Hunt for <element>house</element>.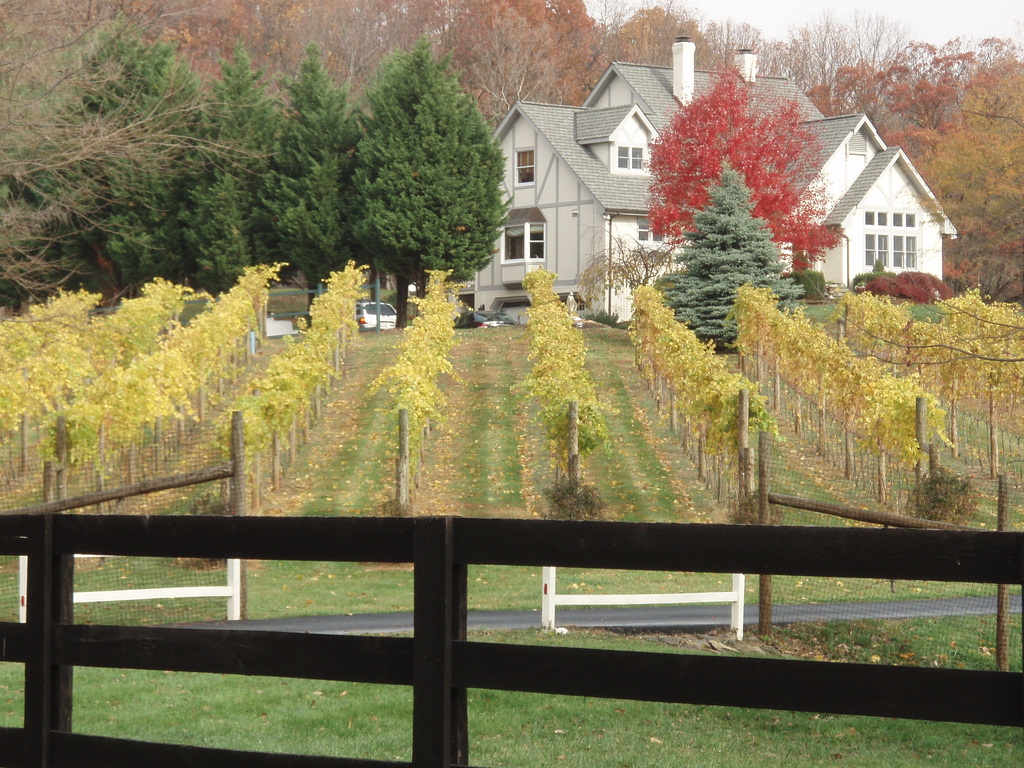
Hunted down at bbox=[496, 52, 884, 321].
